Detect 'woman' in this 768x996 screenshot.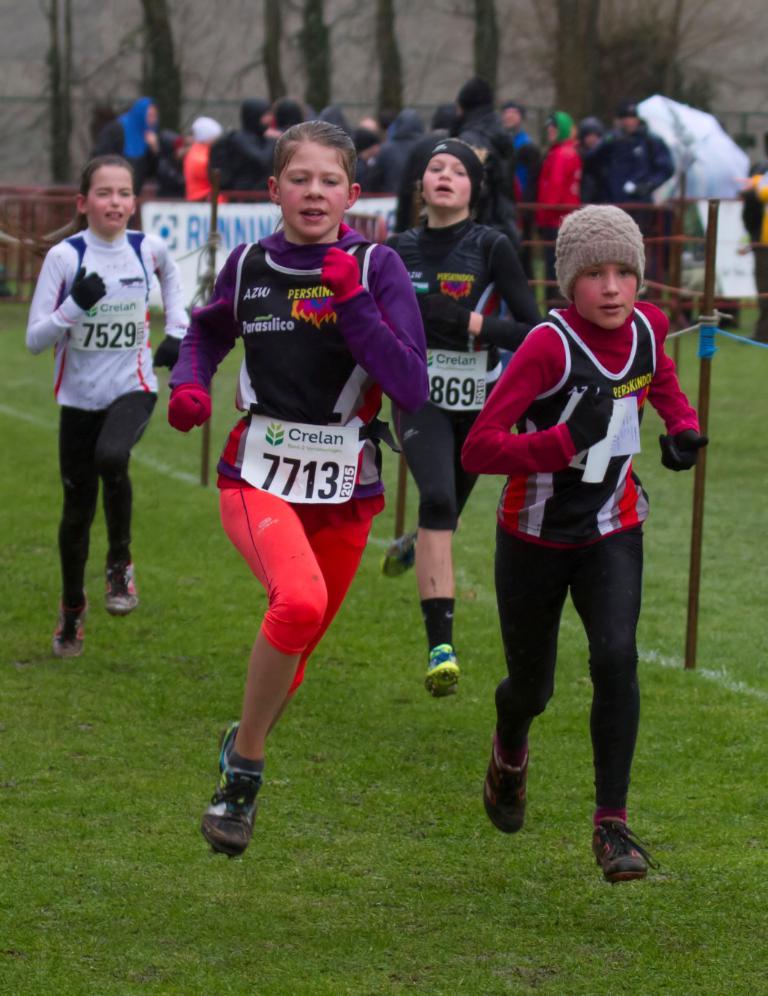
Detection: x1=266 y1=99 x2=310 y2=142.
